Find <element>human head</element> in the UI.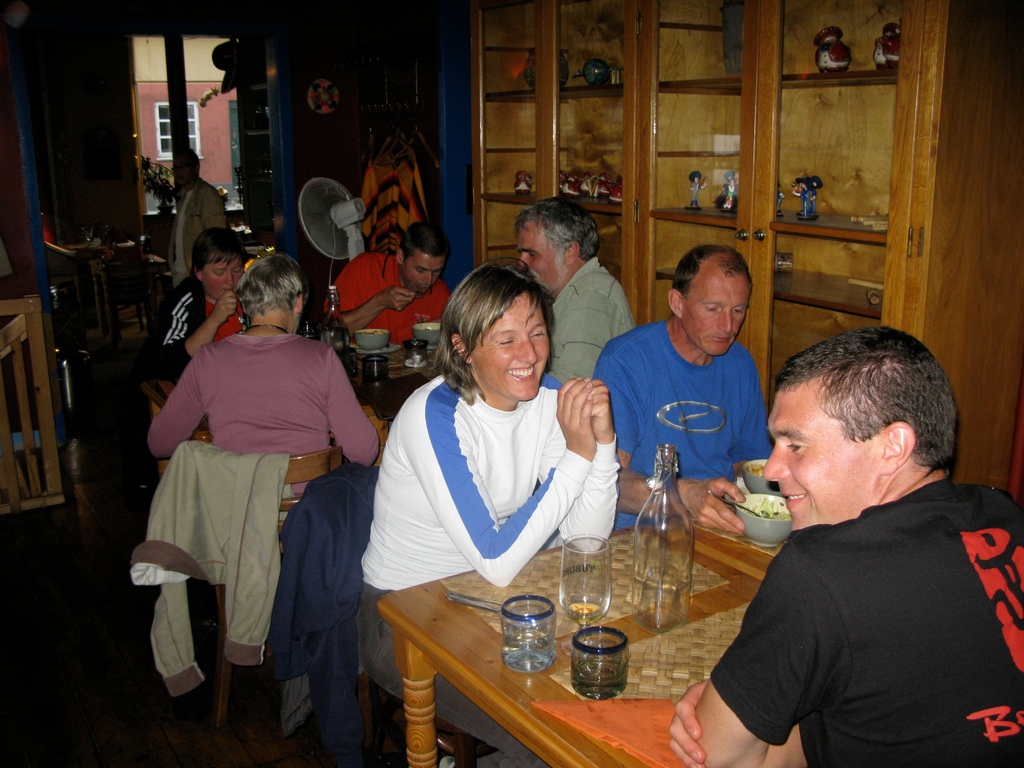
UI element at left=237, top=254, right=304, bottom=329.
